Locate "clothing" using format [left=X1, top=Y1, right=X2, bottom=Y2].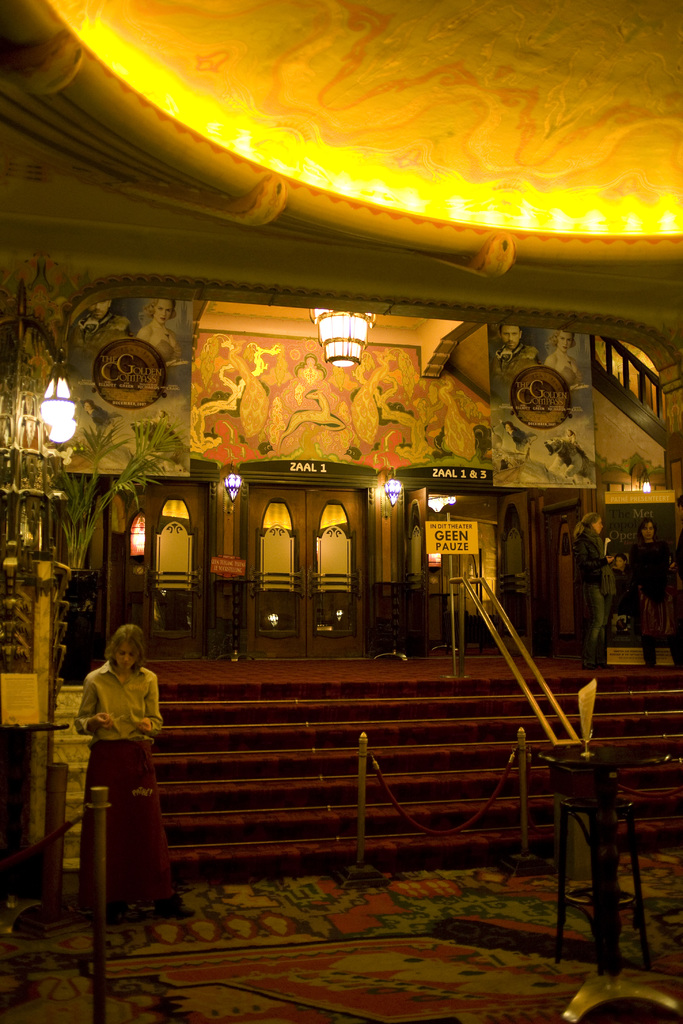
[left=154, top=417, right=171, bottom=426].
